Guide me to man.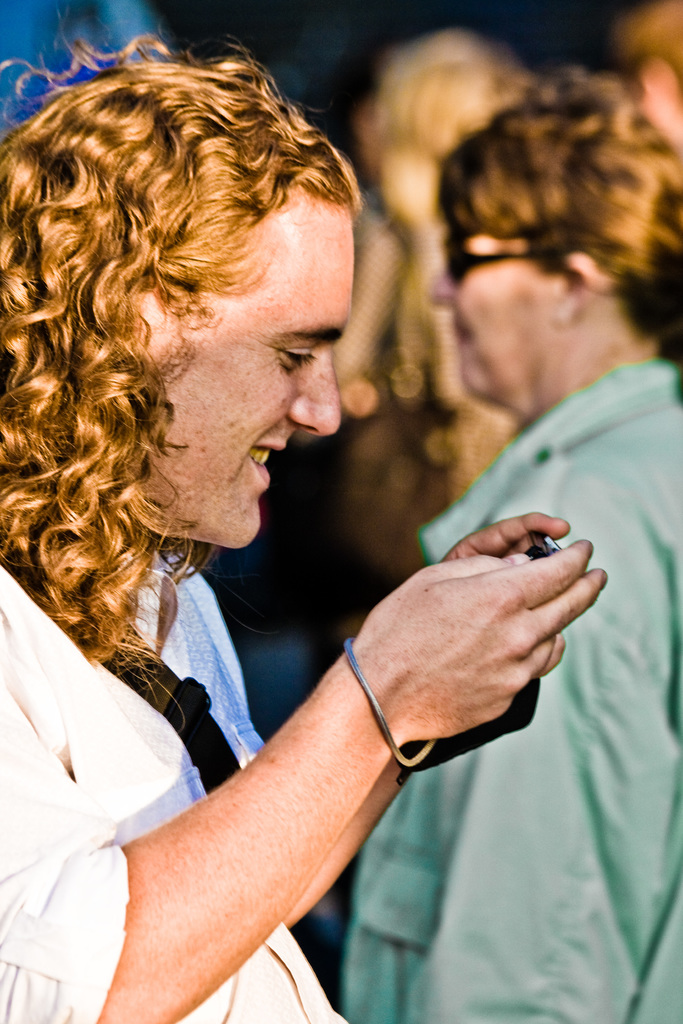
Guidance: {"left": 0, "top": 36, "right": 559, "bottom": 1003}.
